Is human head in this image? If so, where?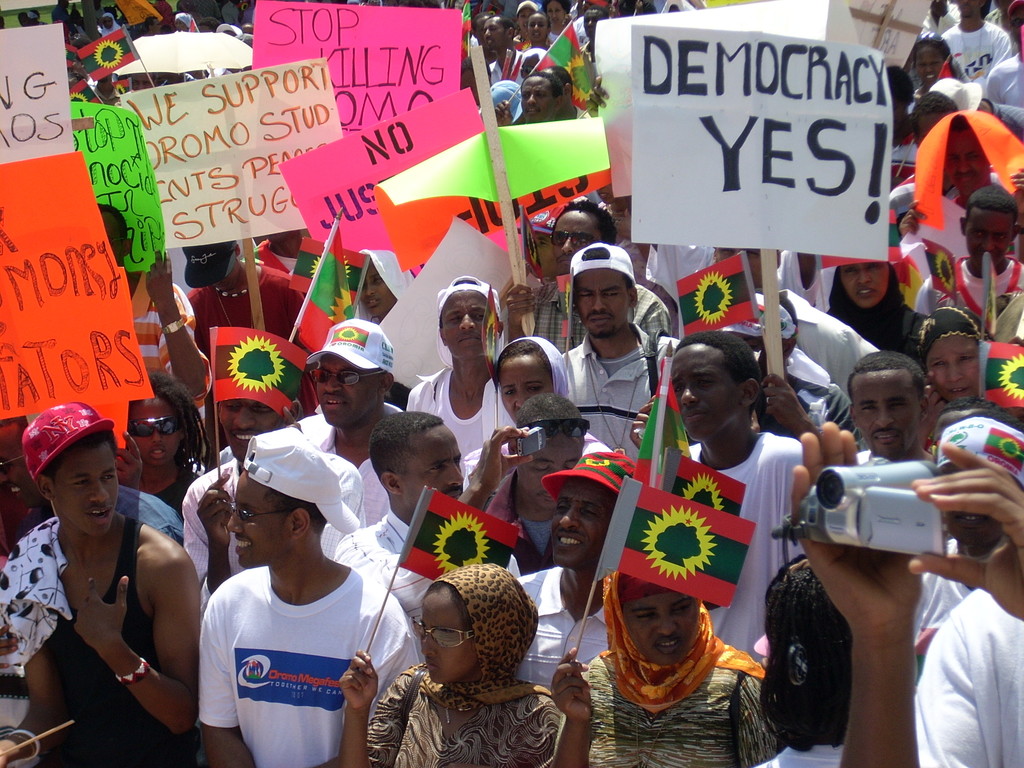
Yes, at [x1=182, y1=237, x2=246, y2=298].
